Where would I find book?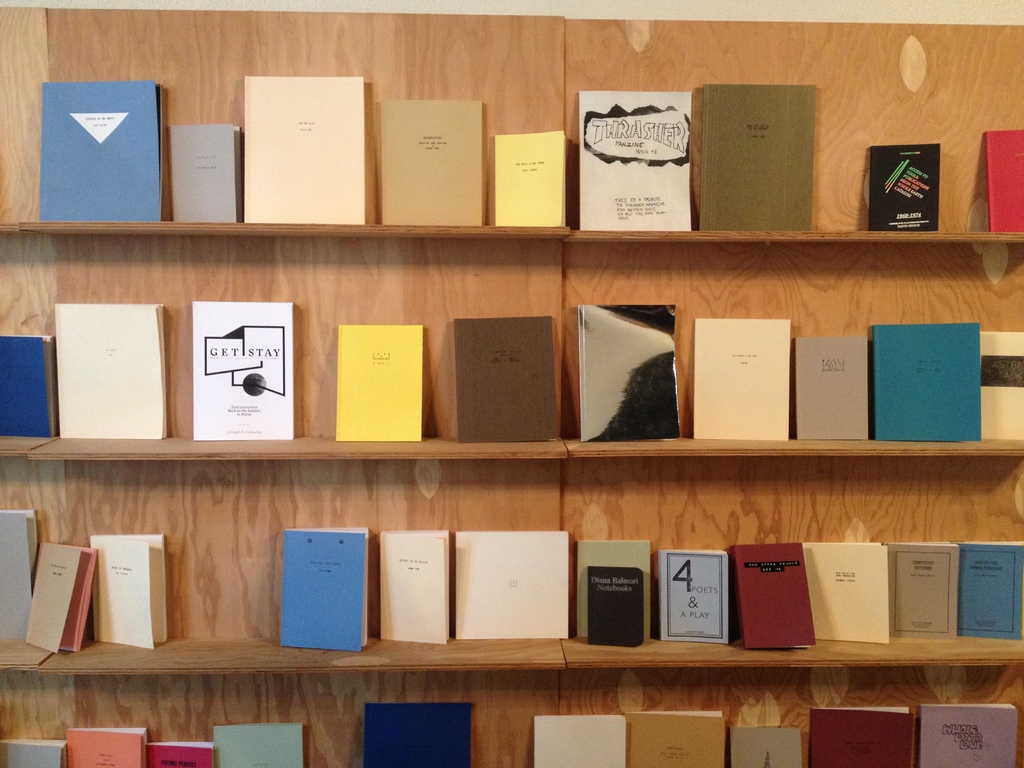
At {"x1": 693, "y1": 320, "x2": 792, "y2": 442}.
